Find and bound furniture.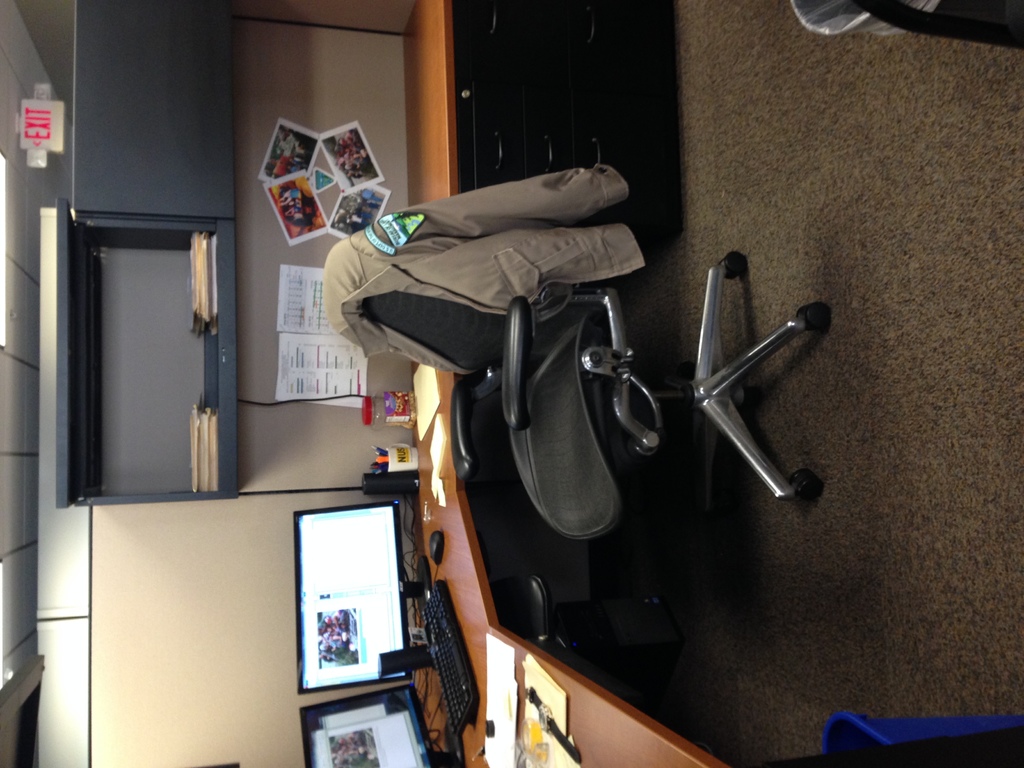
Bound: x1=362 y1=252 x2=833 y2=542.
